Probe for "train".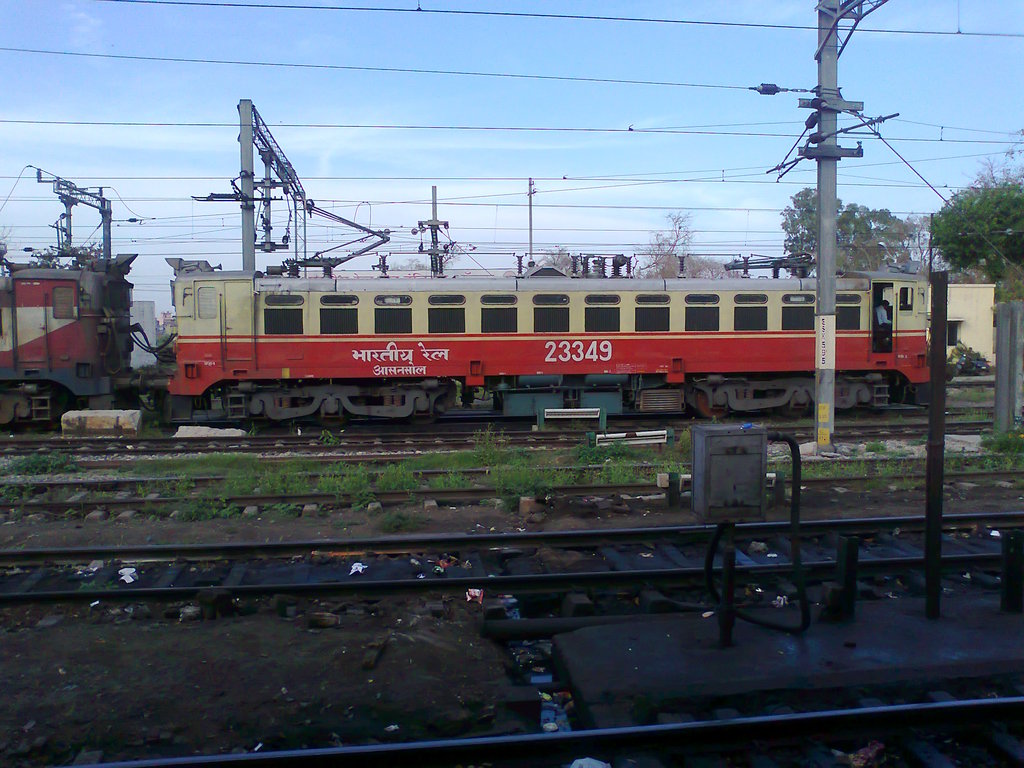
Probe result: [left=0, top=241, right=132, bottom=429].
